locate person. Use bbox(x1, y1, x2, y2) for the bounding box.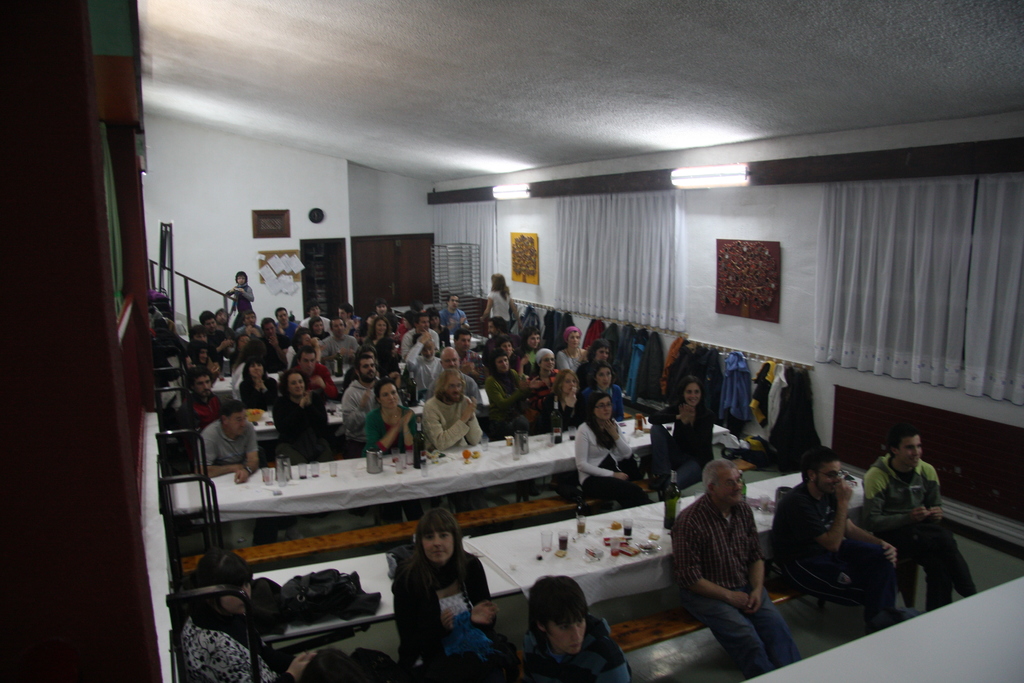
bbox(650, 374, 714, 490).
